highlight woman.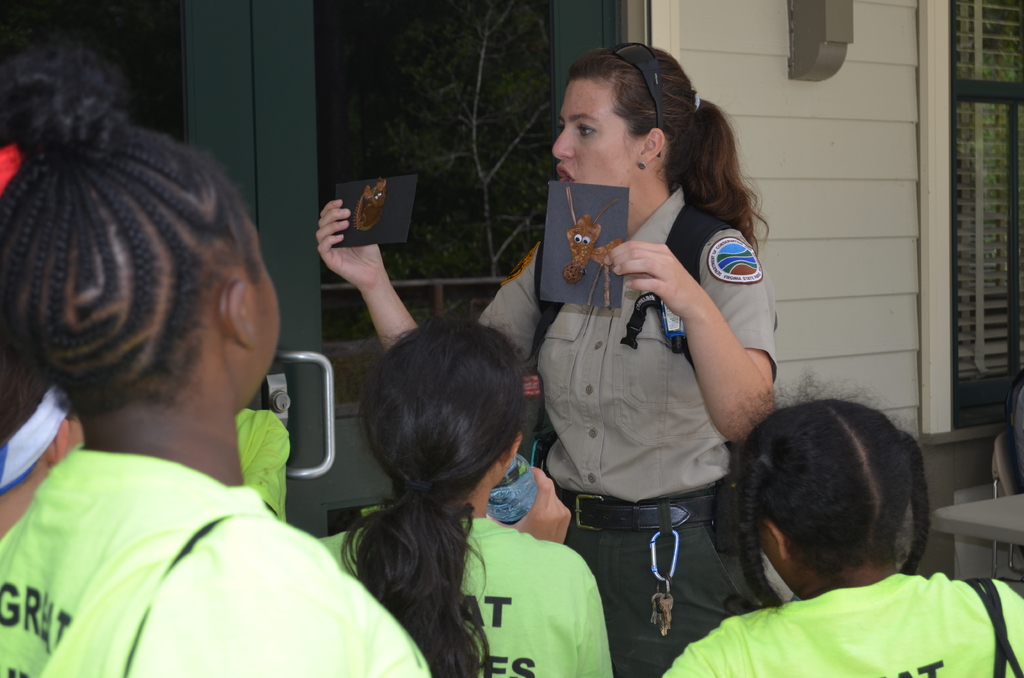
Highlighted region: locate(18, 87, 420, 665).
